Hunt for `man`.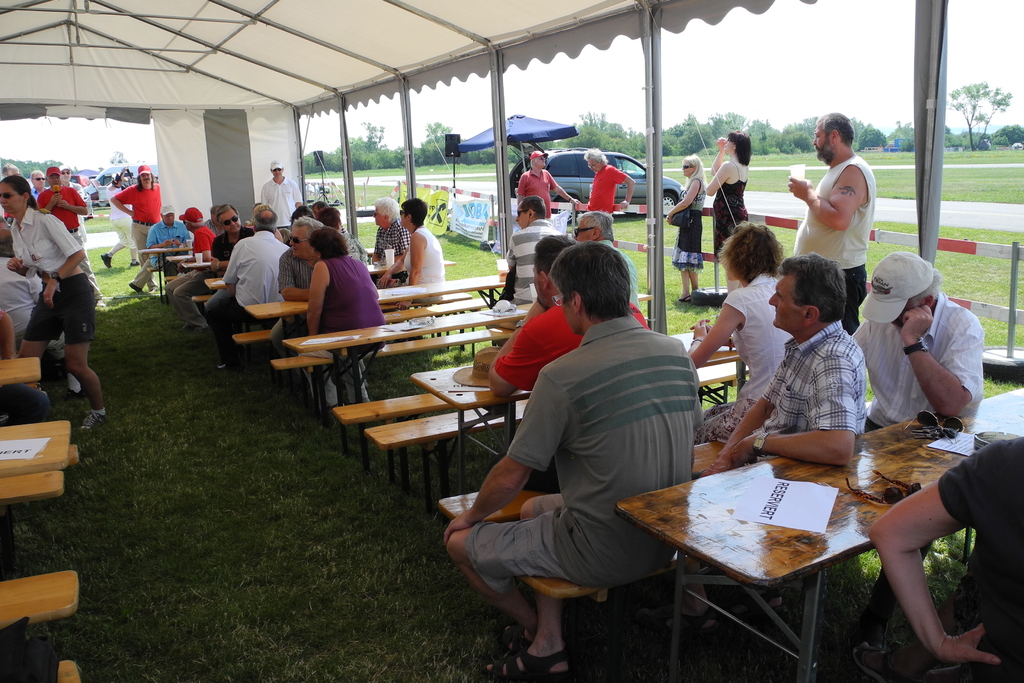
Hunted down at bbox(469, 249, 713, 661).
